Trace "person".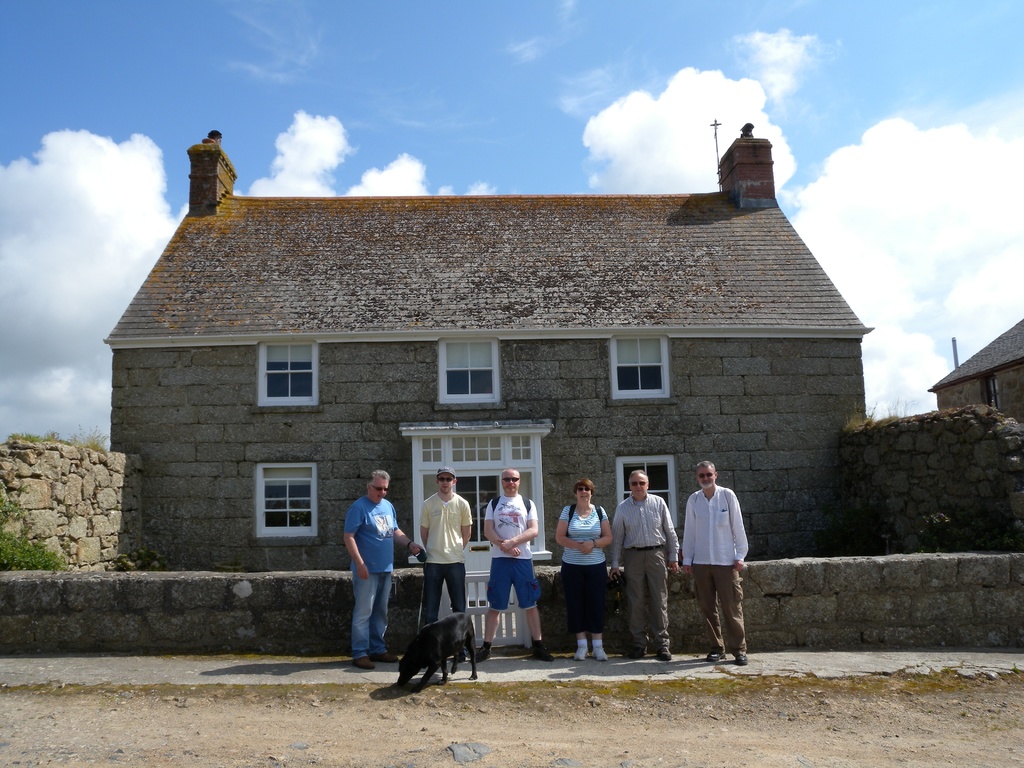
Traced to region(555, 477, 614, 661).
